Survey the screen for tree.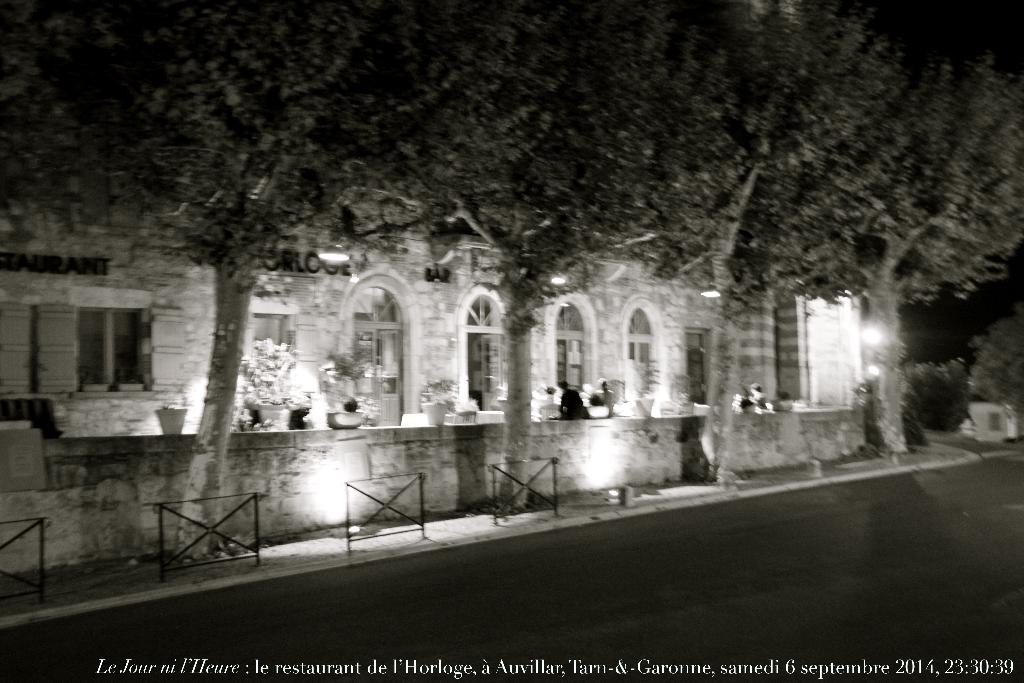
Survey found: left=660, top=0, right=892, bottom=493.
